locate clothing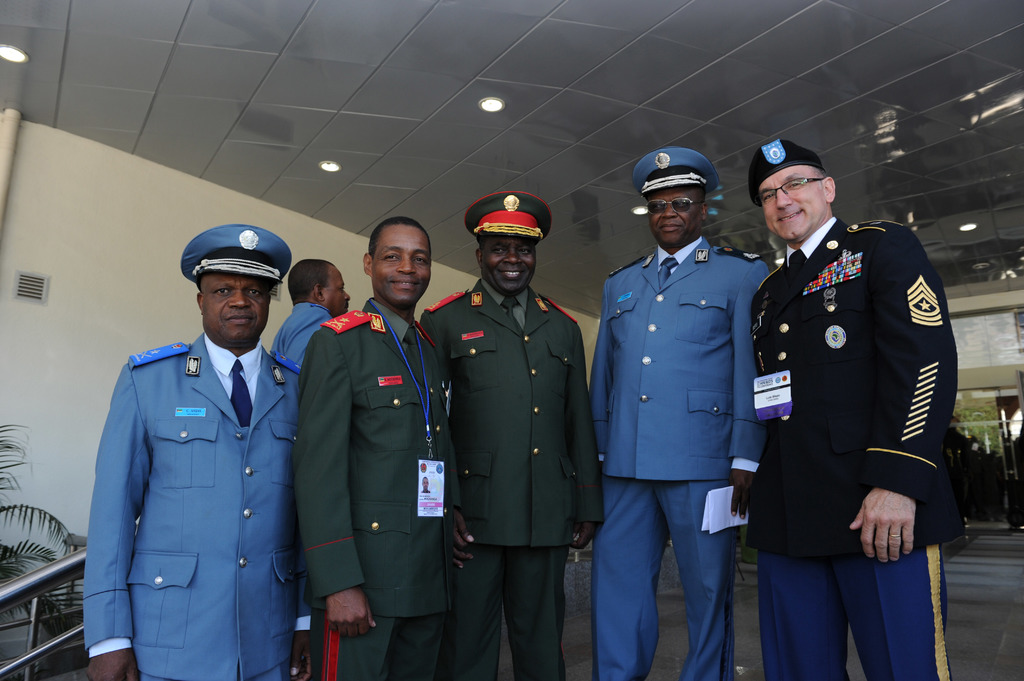
294/300/461/680
